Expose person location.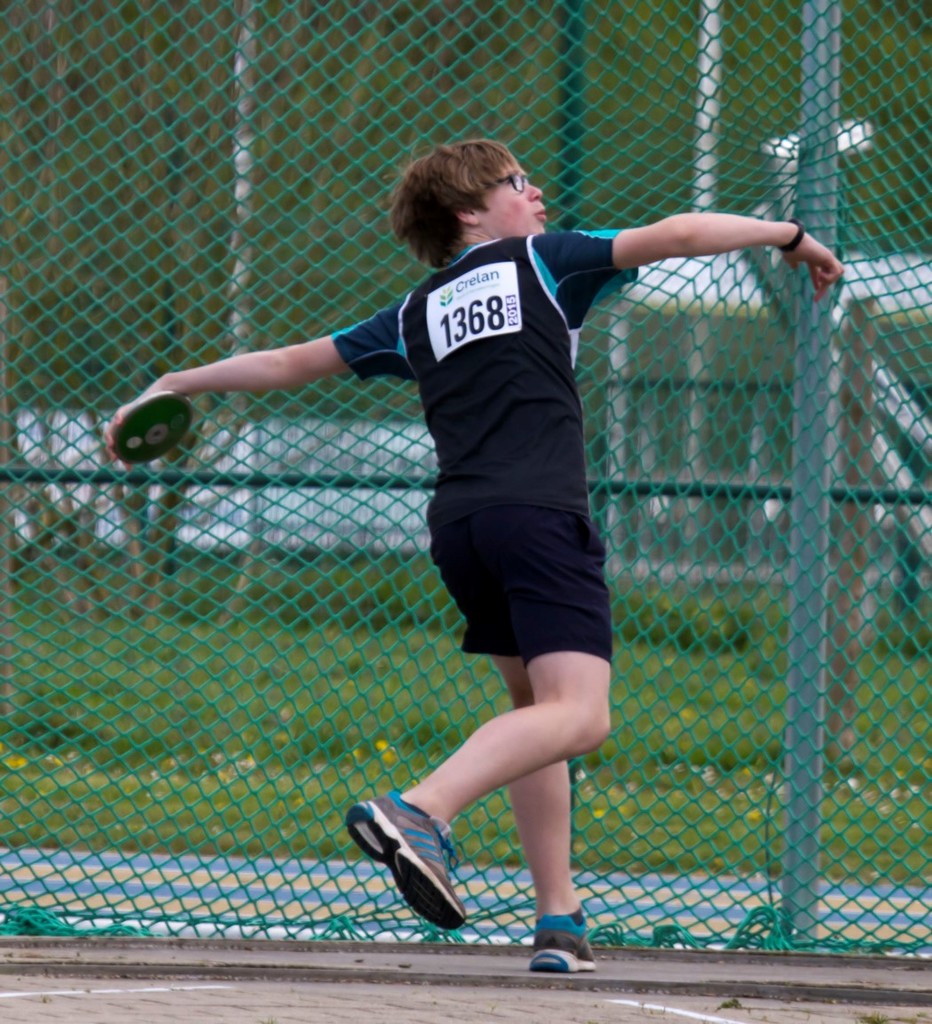
Exposed at [91,137,851,971].
